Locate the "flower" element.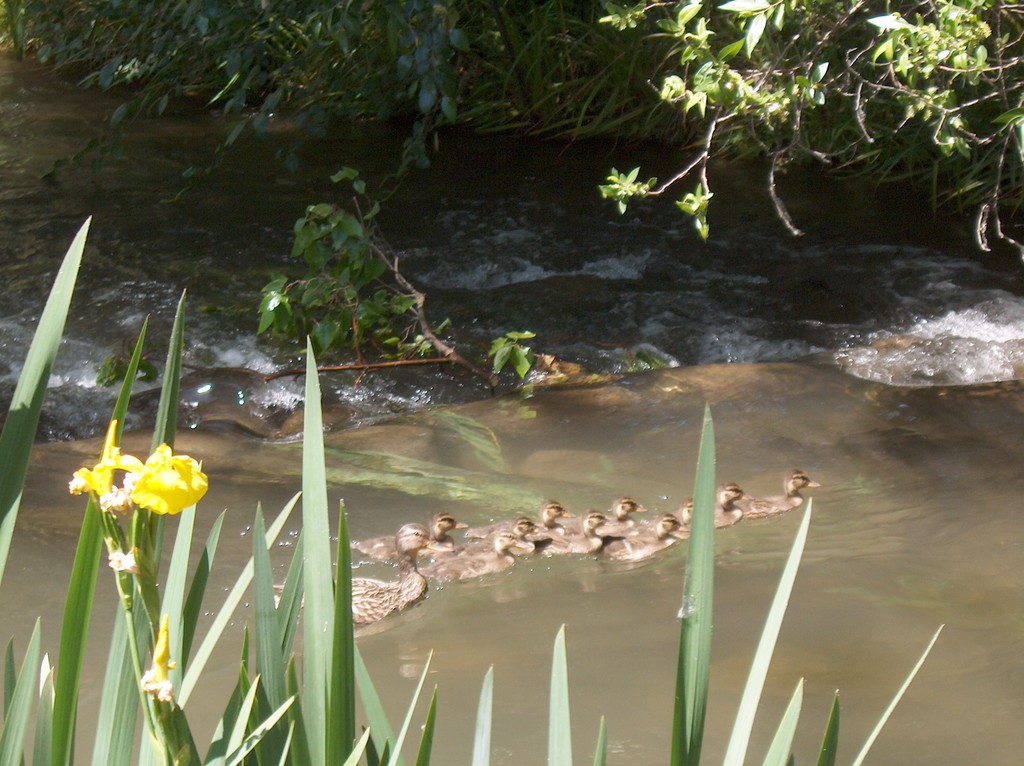
Element bbox: region(65, 419, 141, 493).
